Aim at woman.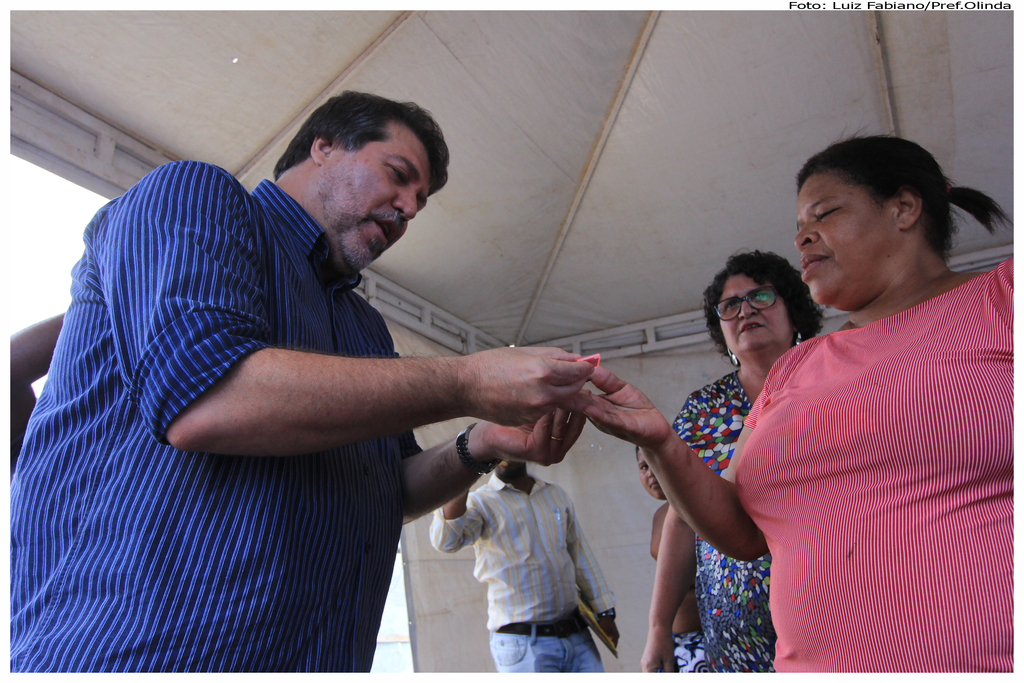
Aimed at 560,129,1014,675.
